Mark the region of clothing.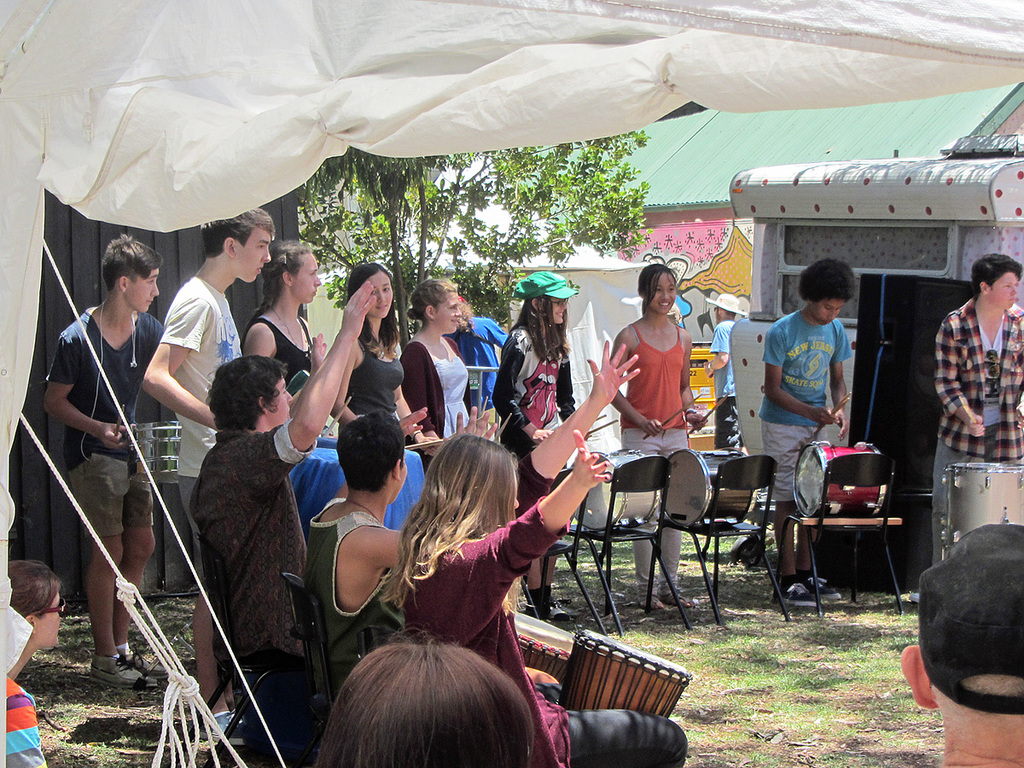
Region: x1=614 y1=317 x2=691 y2=589.
